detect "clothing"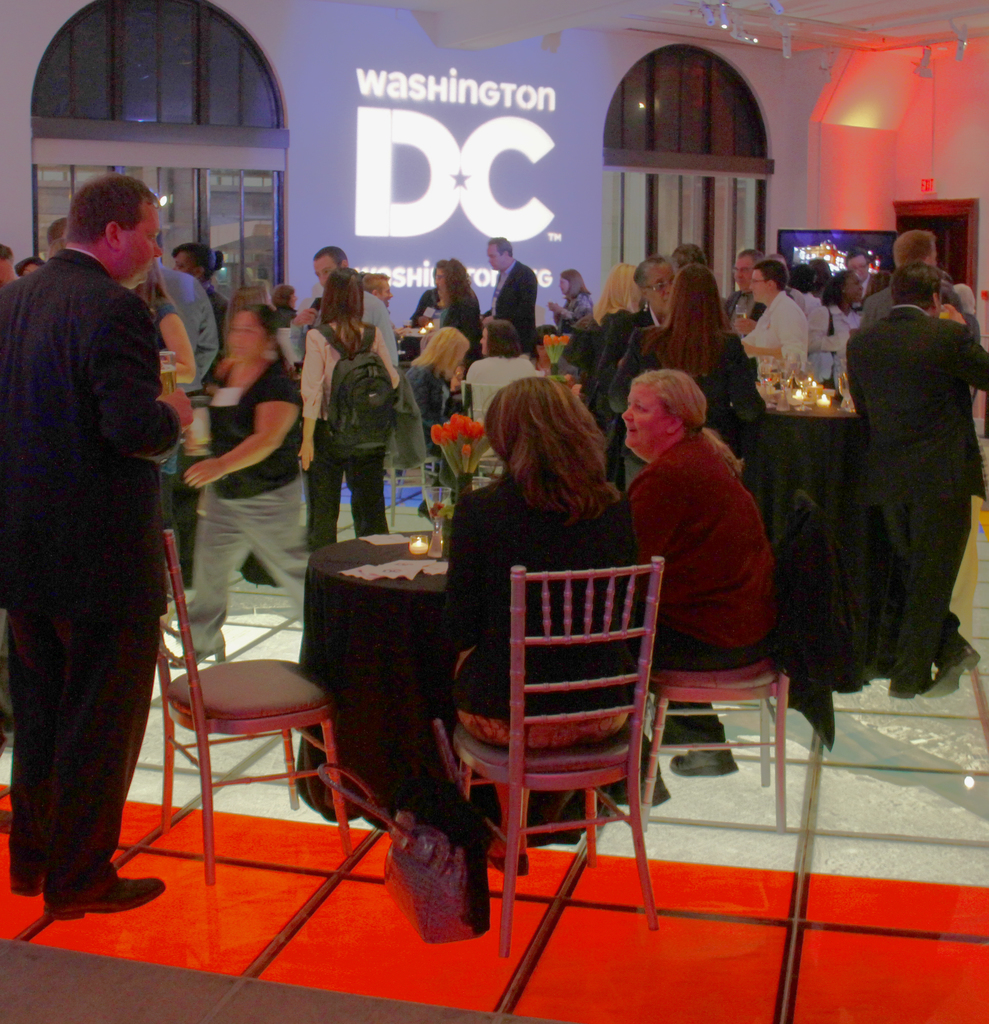
x1=835 y1=300 x2=988 y2=704
